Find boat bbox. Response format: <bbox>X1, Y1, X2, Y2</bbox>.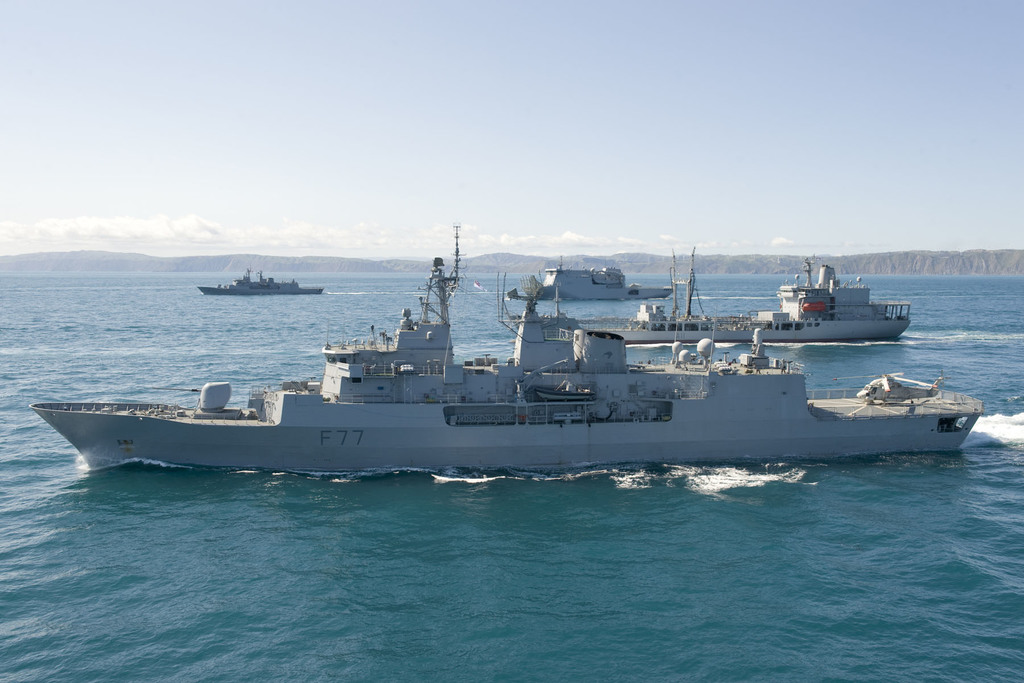
<bbox>201, 261, 340, 297</bbox>.
